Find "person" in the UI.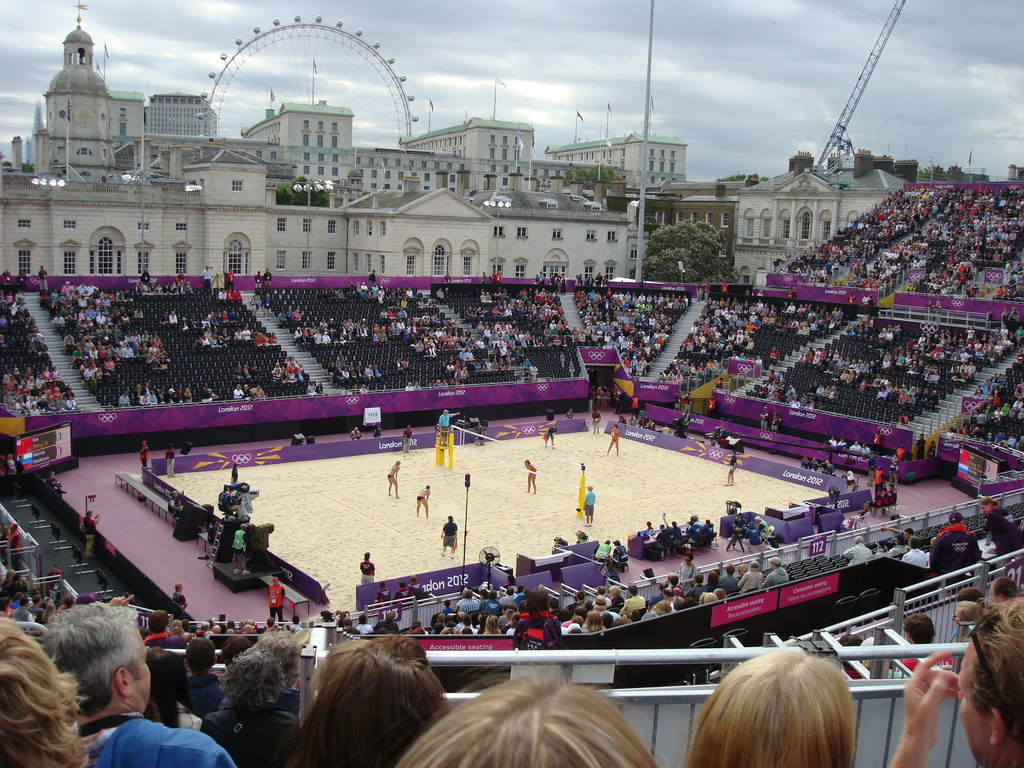
UI element at (662, 517, 681, 553).
